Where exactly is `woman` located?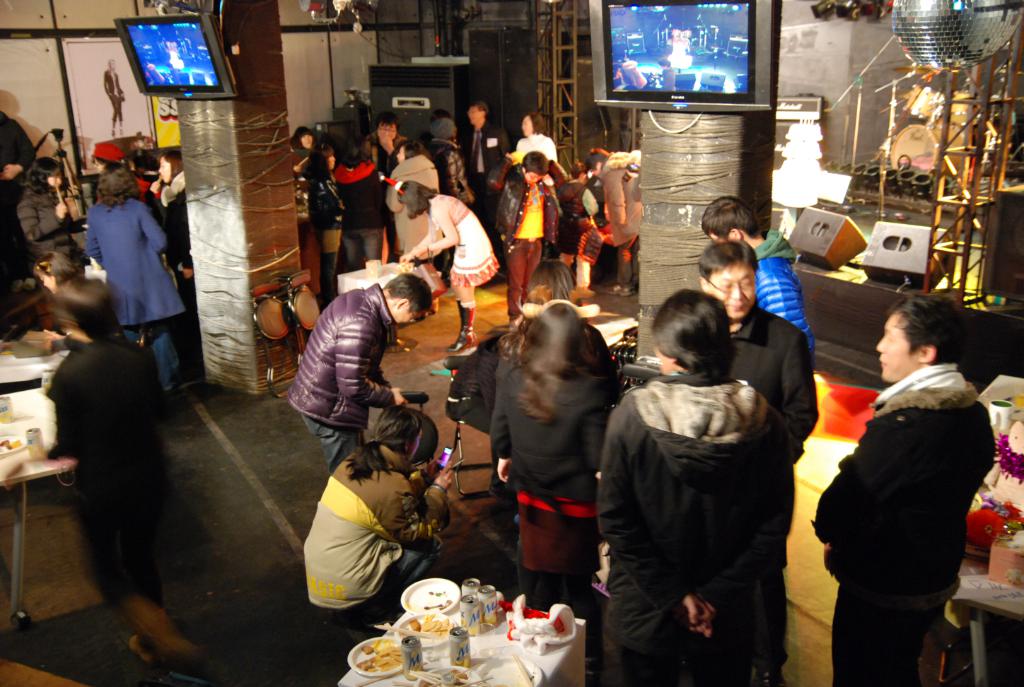
Its bounding box is Rect(384, 138, 441, 317).
